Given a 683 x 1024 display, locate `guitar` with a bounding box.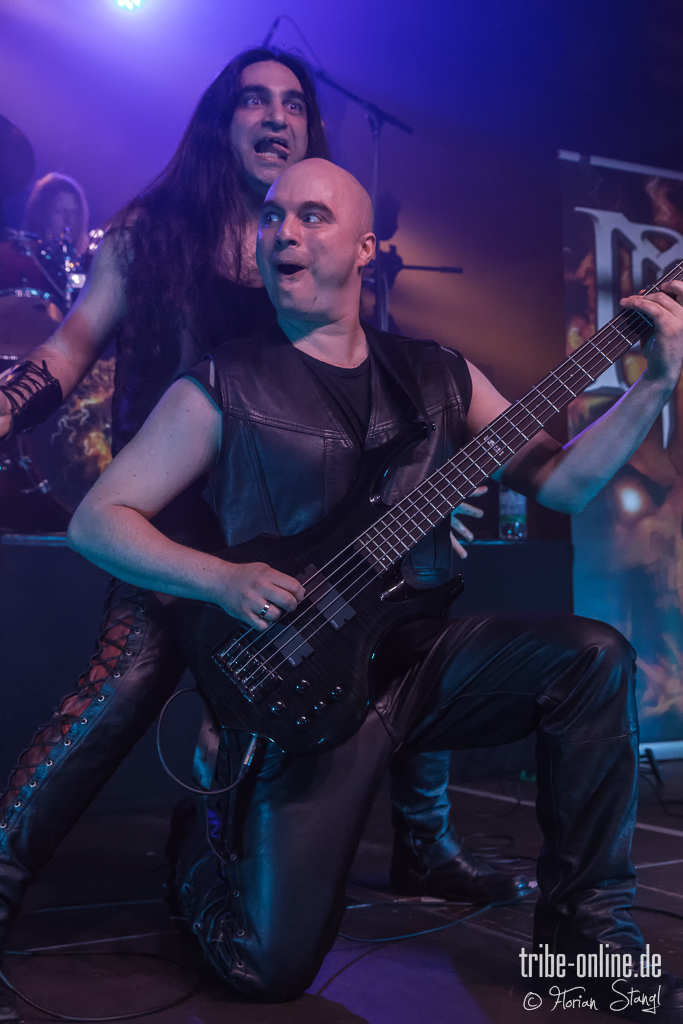
Located: rect(158, 296, 682, 768).
